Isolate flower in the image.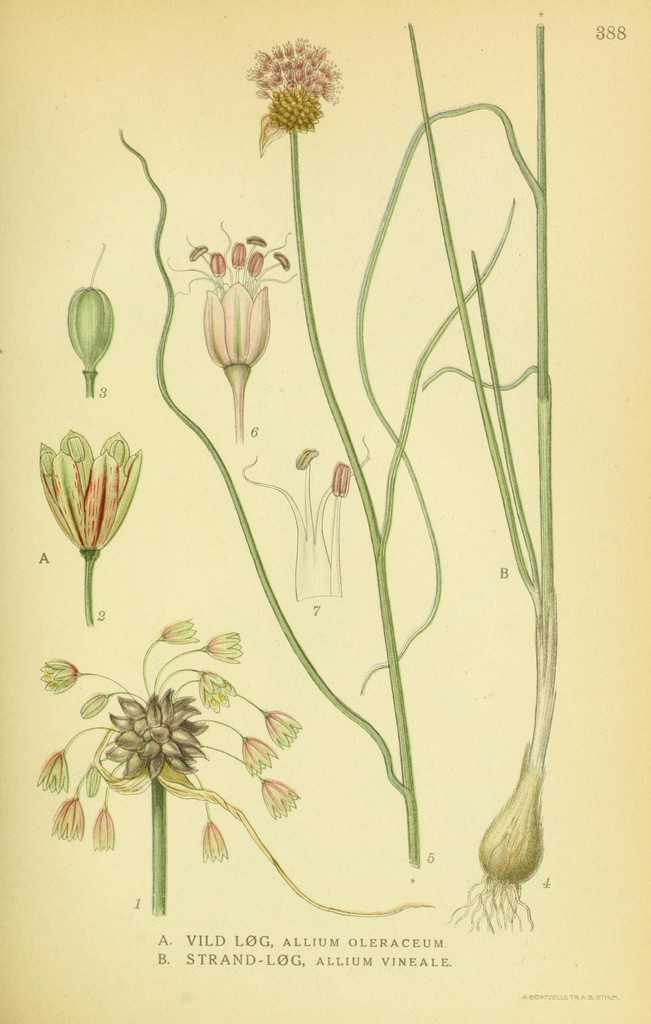
Isolated region: left=160, top=619, right=195, bottom=641.
